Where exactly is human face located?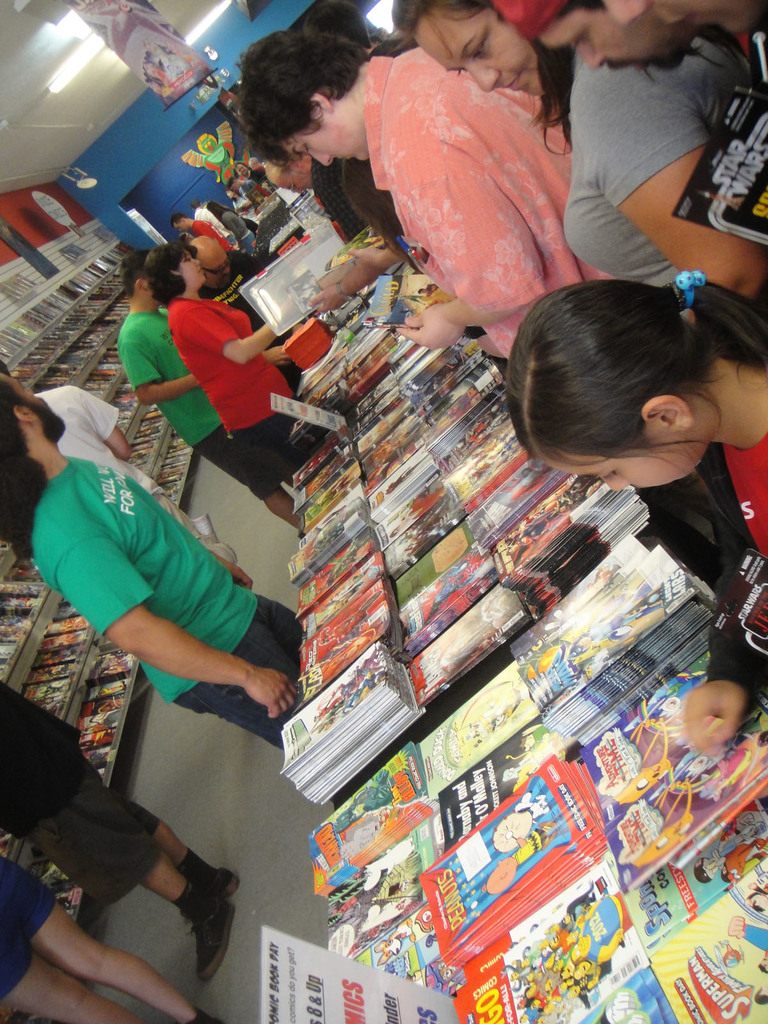
Its bounding box is bbox=(532, 23, 696, 65).
